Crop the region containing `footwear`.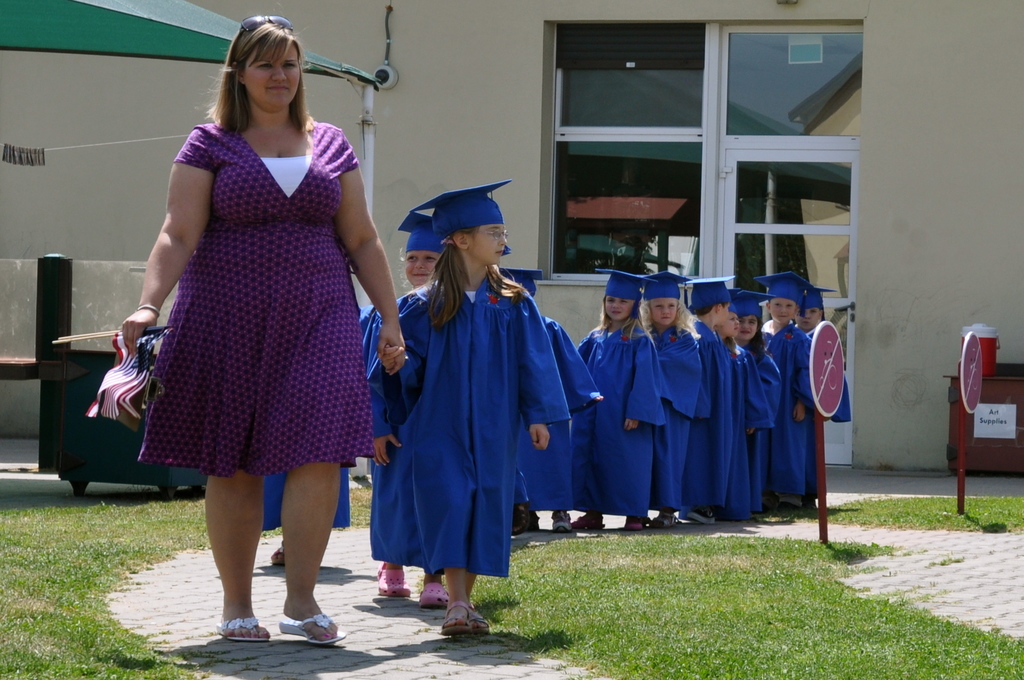
Crop region: [271,534,289,566].
